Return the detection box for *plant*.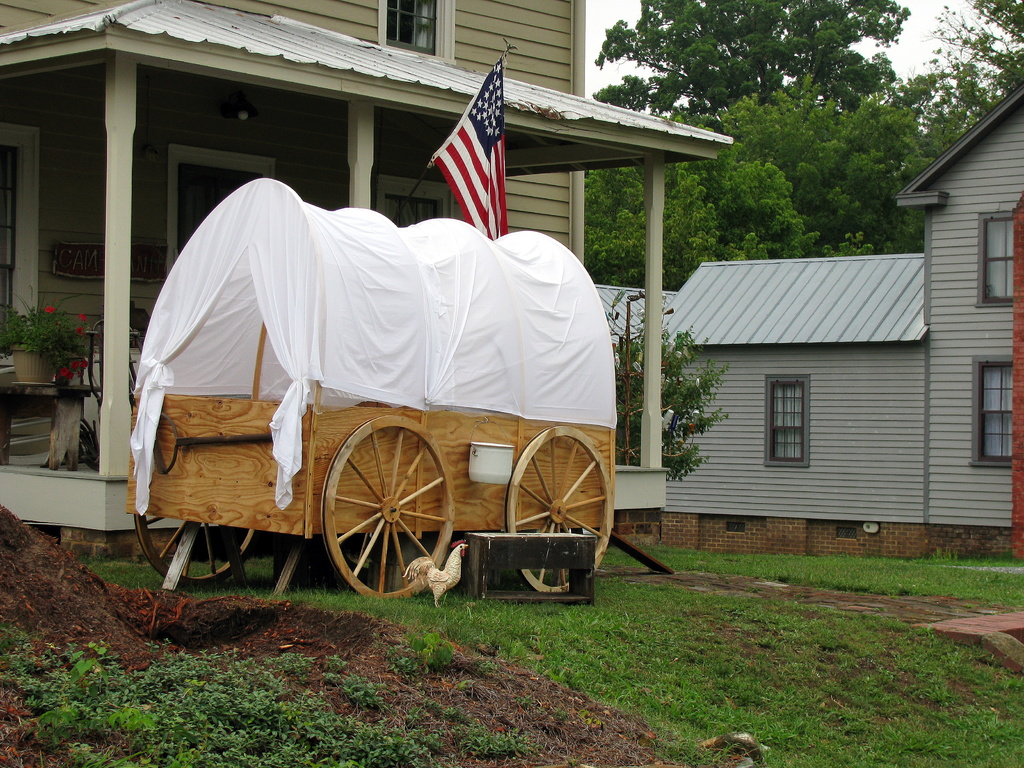
bbox(613, 321, 730, 481).
